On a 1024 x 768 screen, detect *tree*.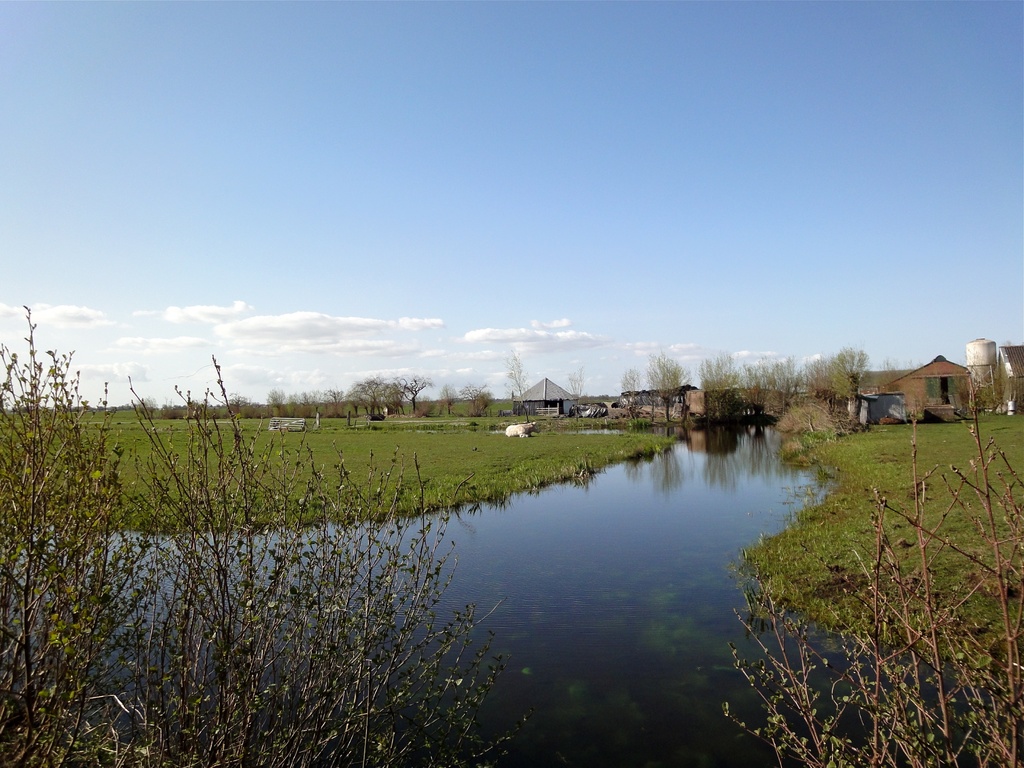
BBox(618, 367, 646, 415).
